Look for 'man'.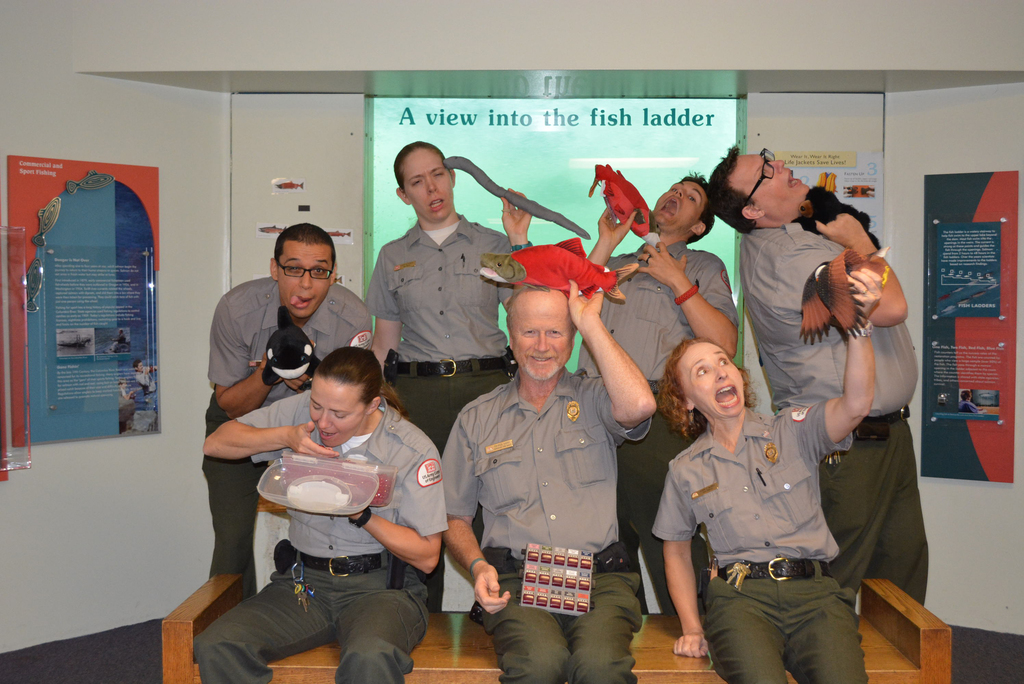
Found: region(204, 221, 372, 580).
